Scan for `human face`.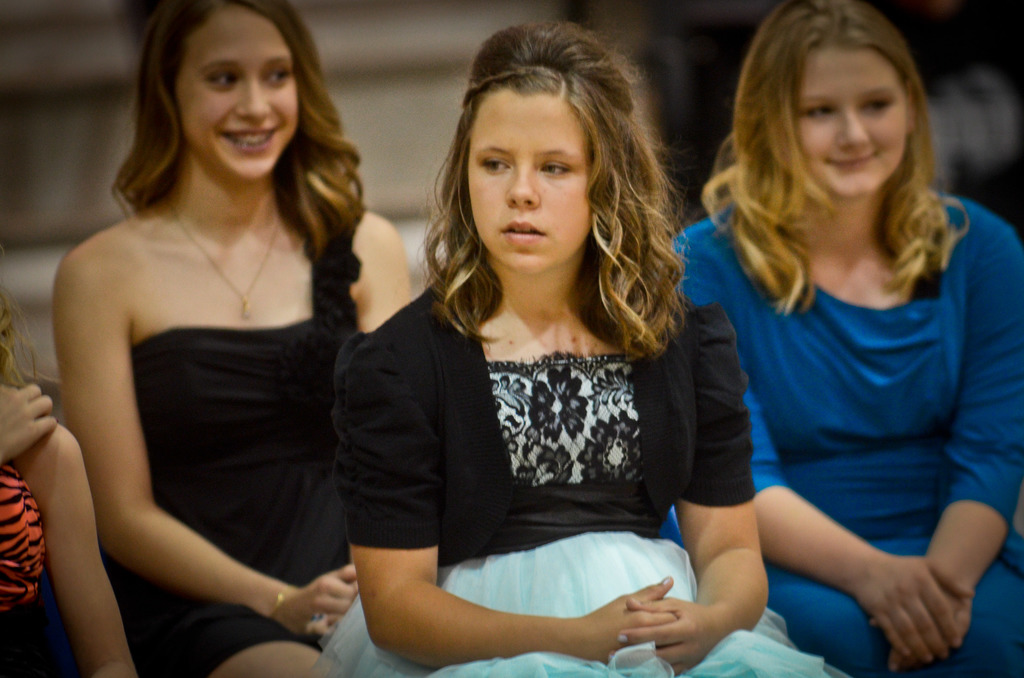
Scan result: rect(465, 79, 598, 266).
